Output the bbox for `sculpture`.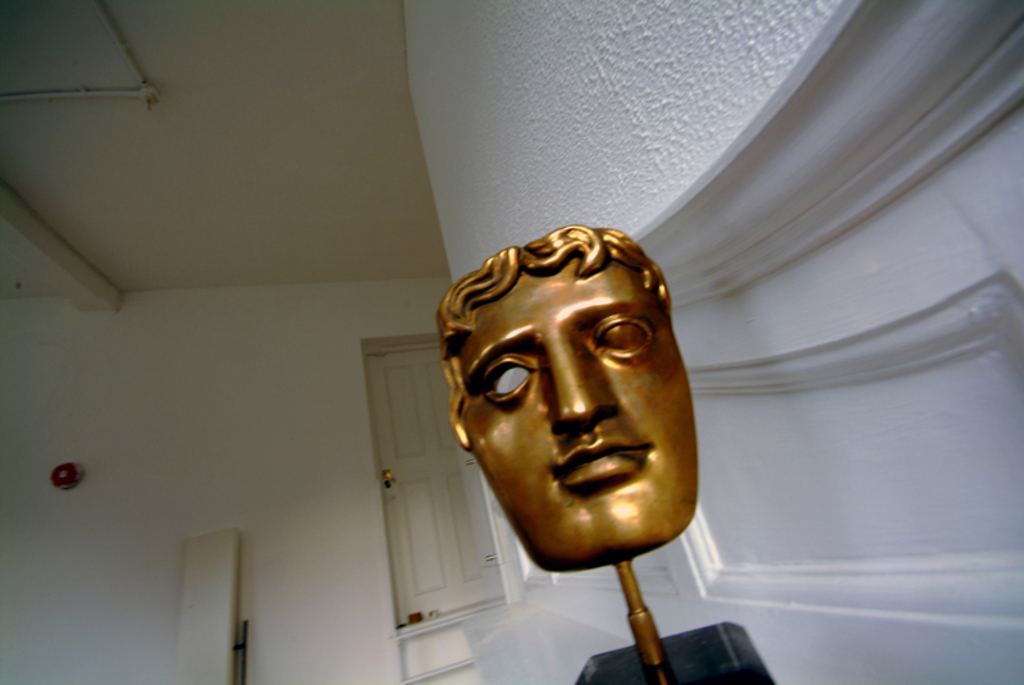
l=421, t=204, r=722, b=606.
